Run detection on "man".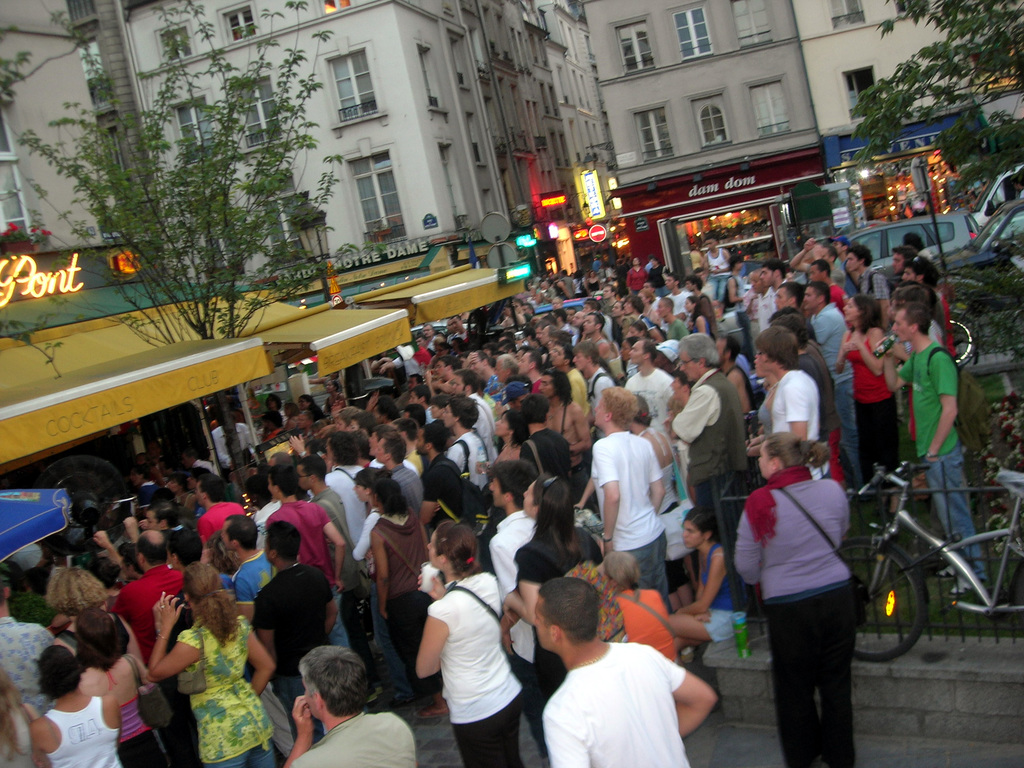
Result: BBox(661, 269, 692, 318).
